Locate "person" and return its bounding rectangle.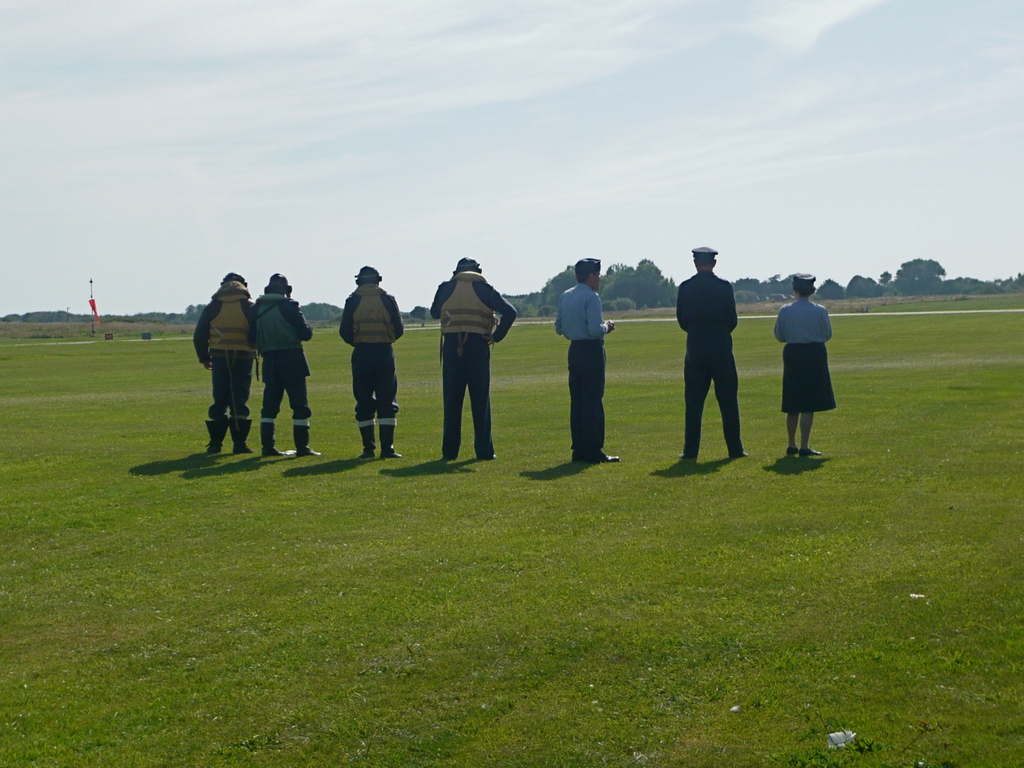
Rect(431, 259, 516, 457).
